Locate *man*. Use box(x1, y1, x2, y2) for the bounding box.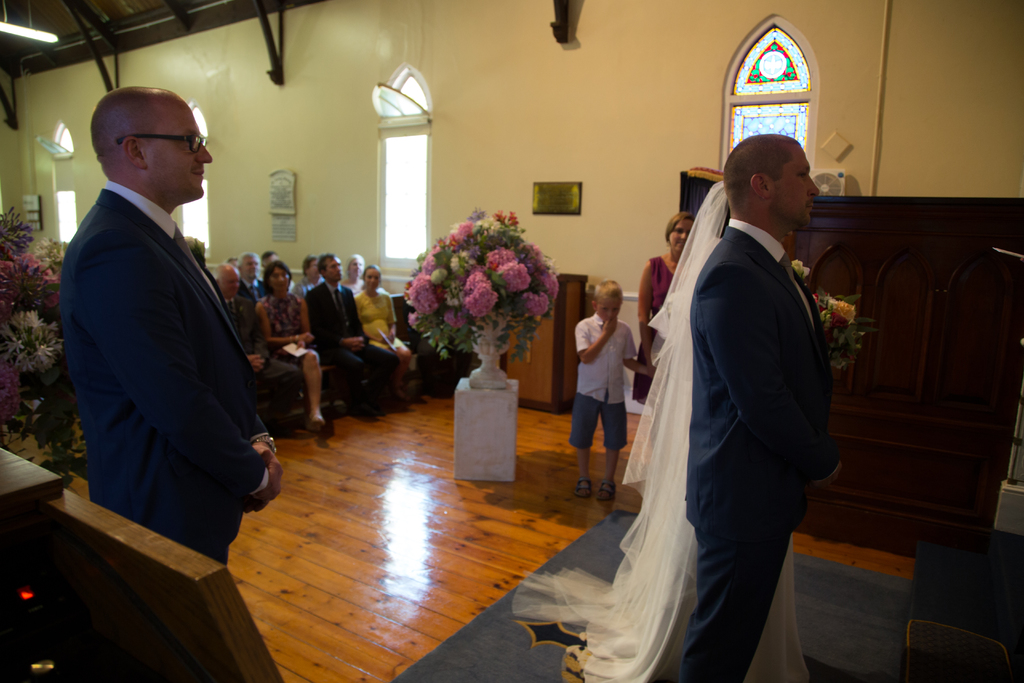
box(50, 63, 276, 562).
